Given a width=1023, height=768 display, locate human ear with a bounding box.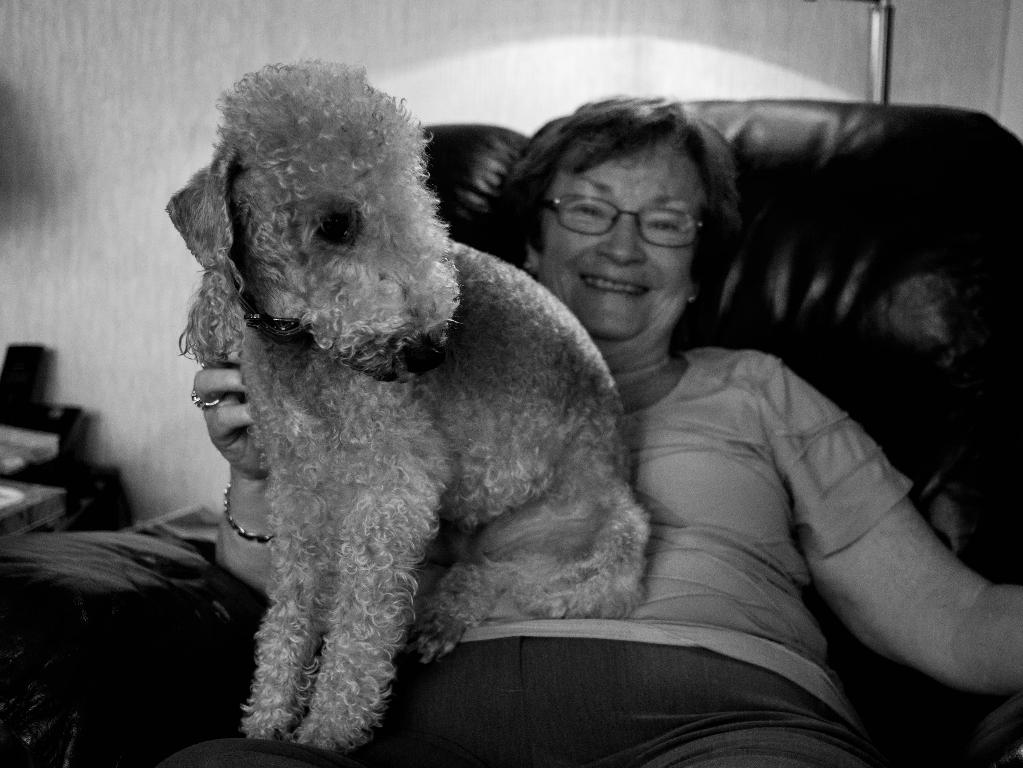
Located: left=522, top=245, right=538, bottom=277.
